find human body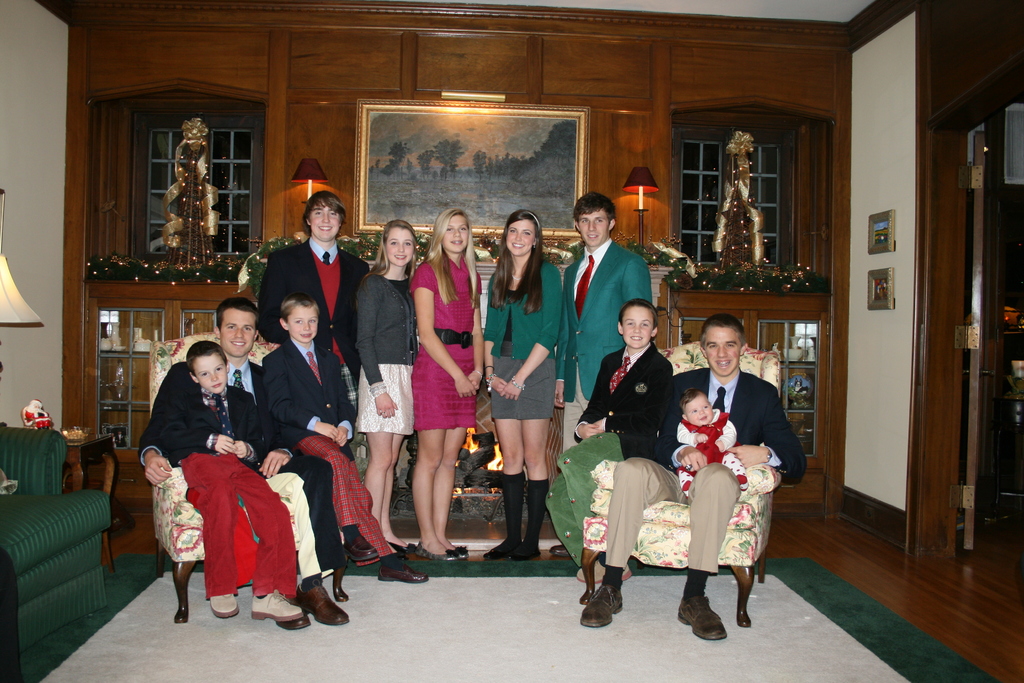
(416, 247, 477, 572)
